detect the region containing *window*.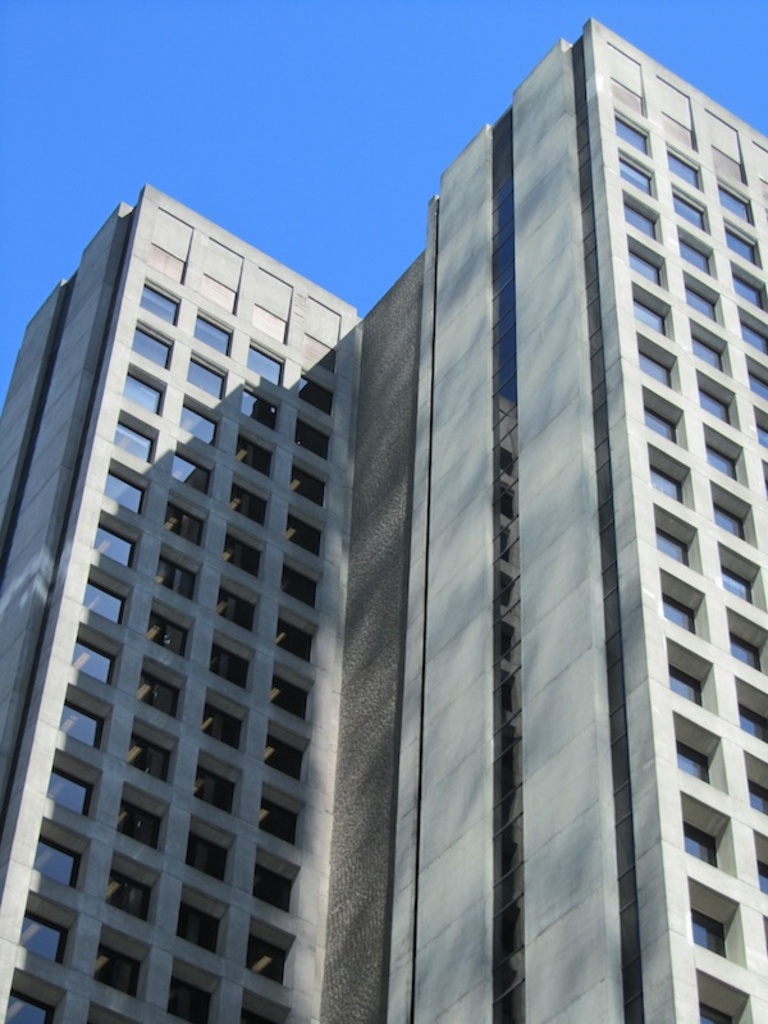
(x1=663, y1=147, x2=701, y2=191).
